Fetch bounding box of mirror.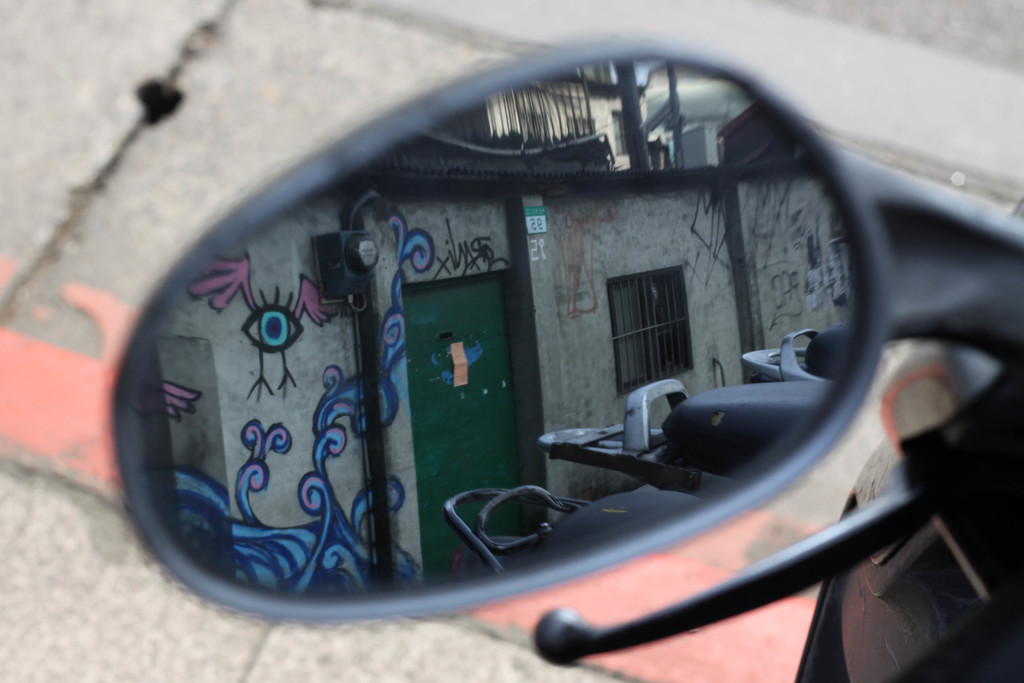
Bbox: <region>140, 58, 860, 600</region>.
